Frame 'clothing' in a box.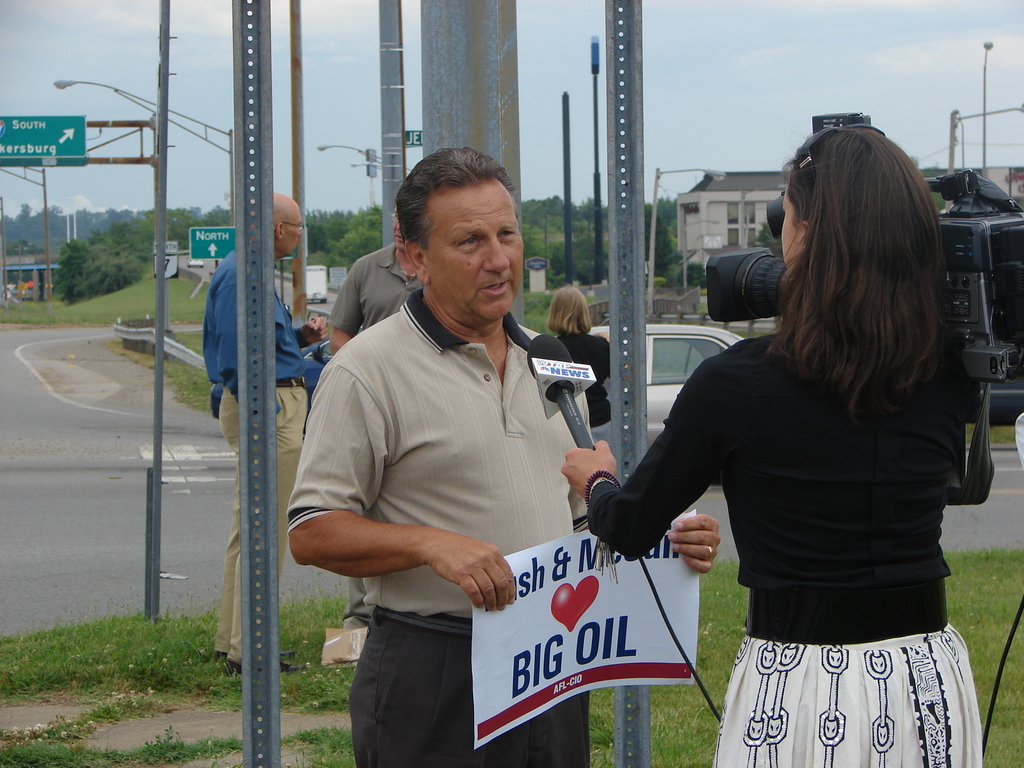
bbox(286, 294, 582, 767).
